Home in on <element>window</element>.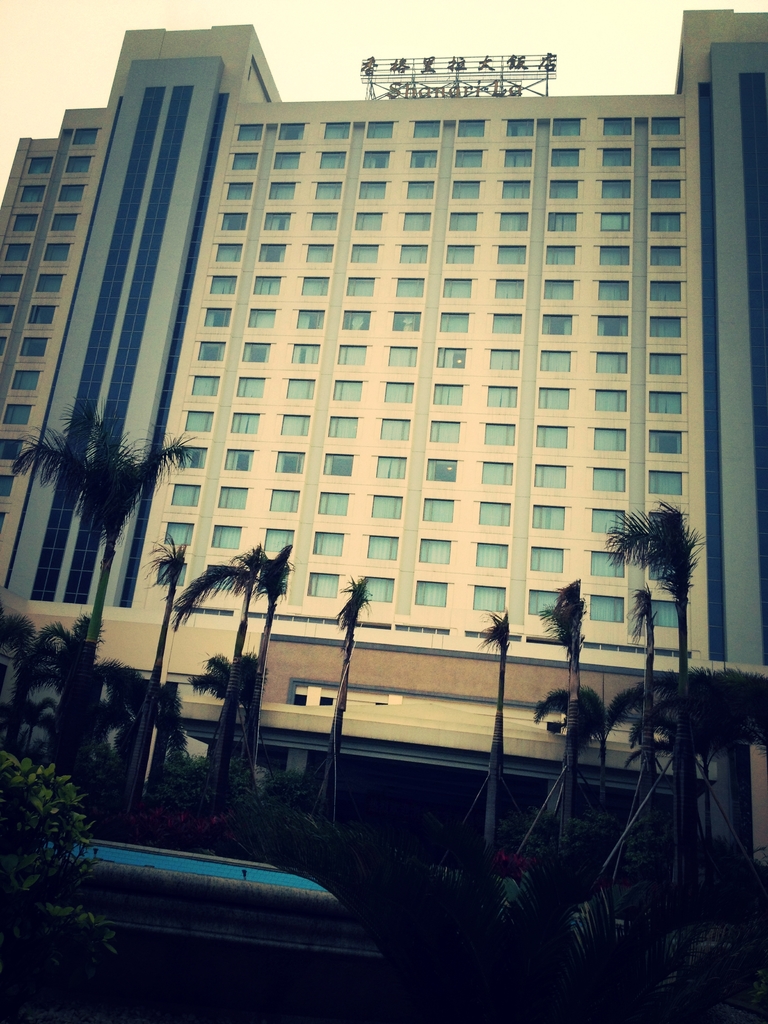
Homed in at (x1=343, y1=275, x2=378, y2=296).
